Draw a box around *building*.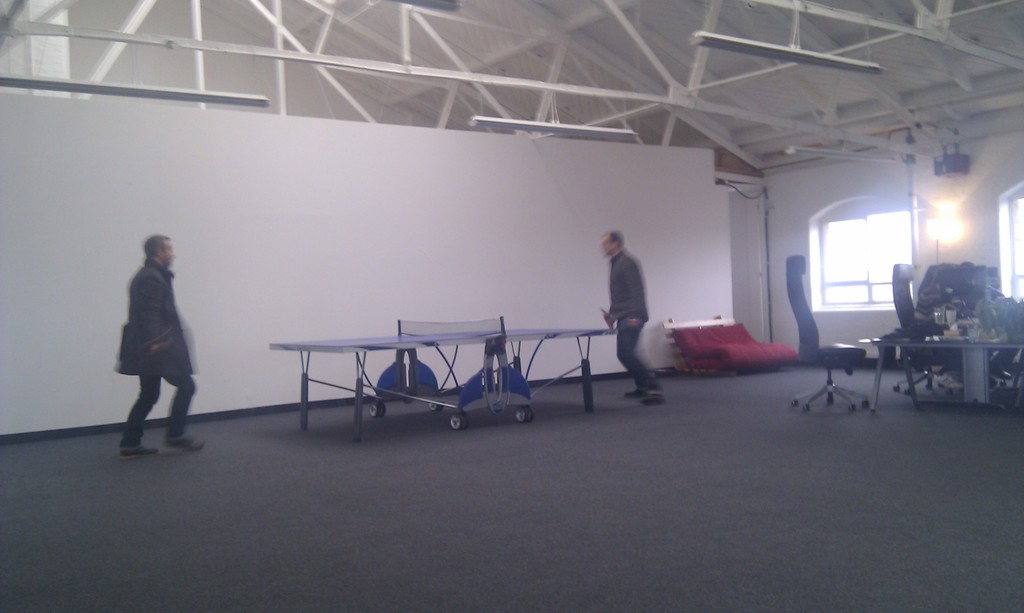
0,0,1023,612.
